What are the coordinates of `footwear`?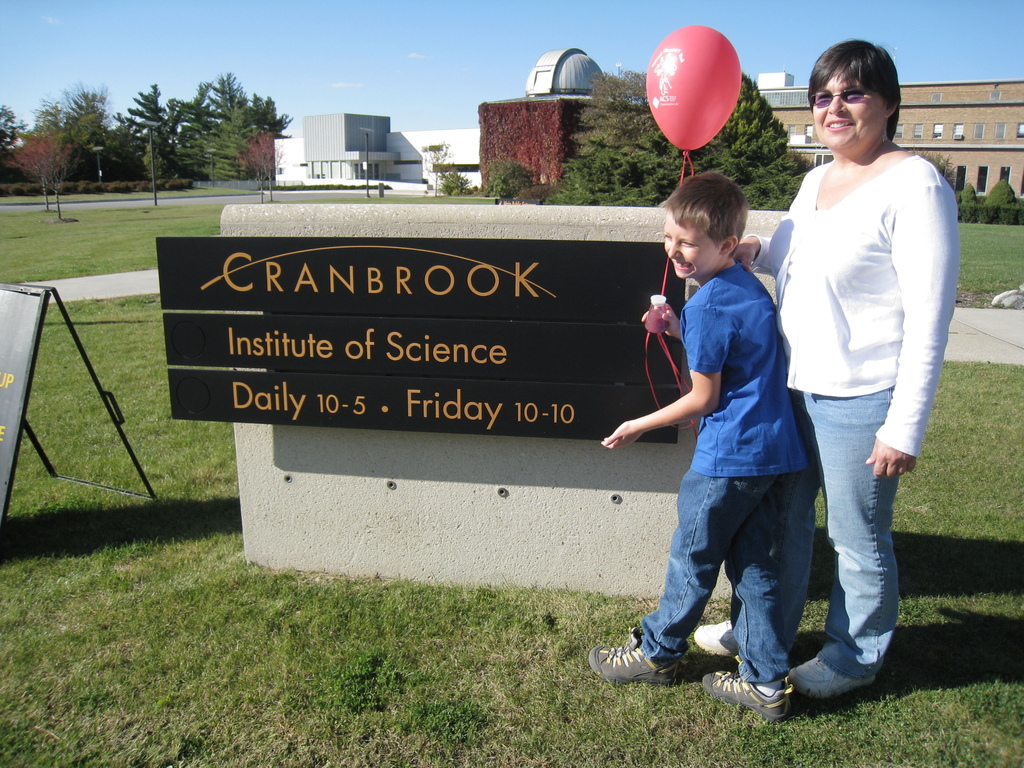
box(604, 623, 705, 695).
